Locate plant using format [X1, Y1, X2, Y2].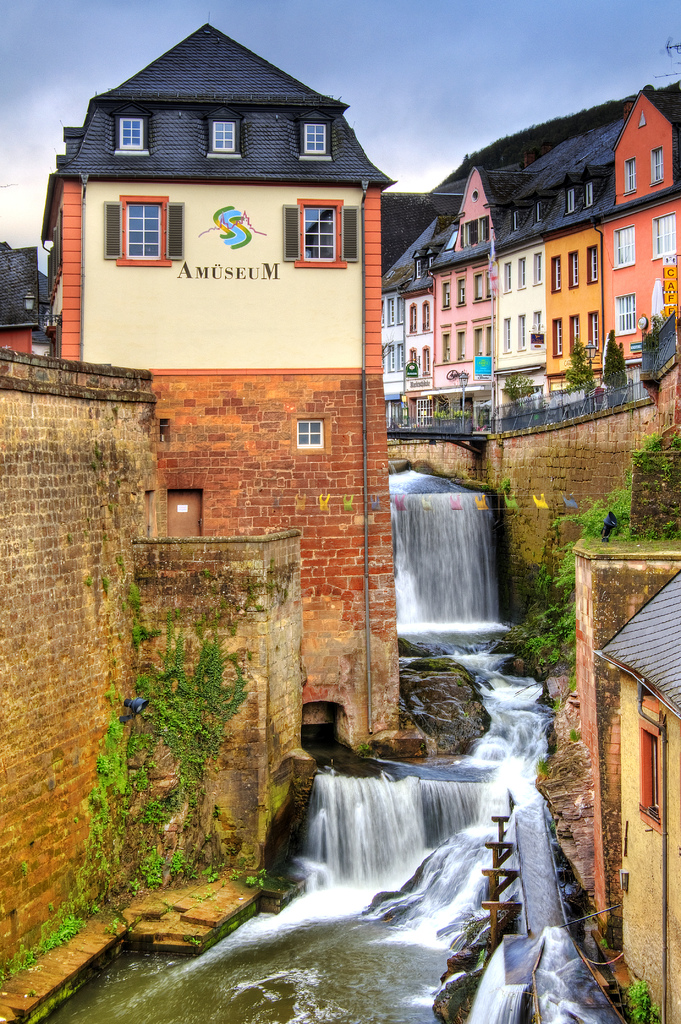
[81, 573, 90, 591].
